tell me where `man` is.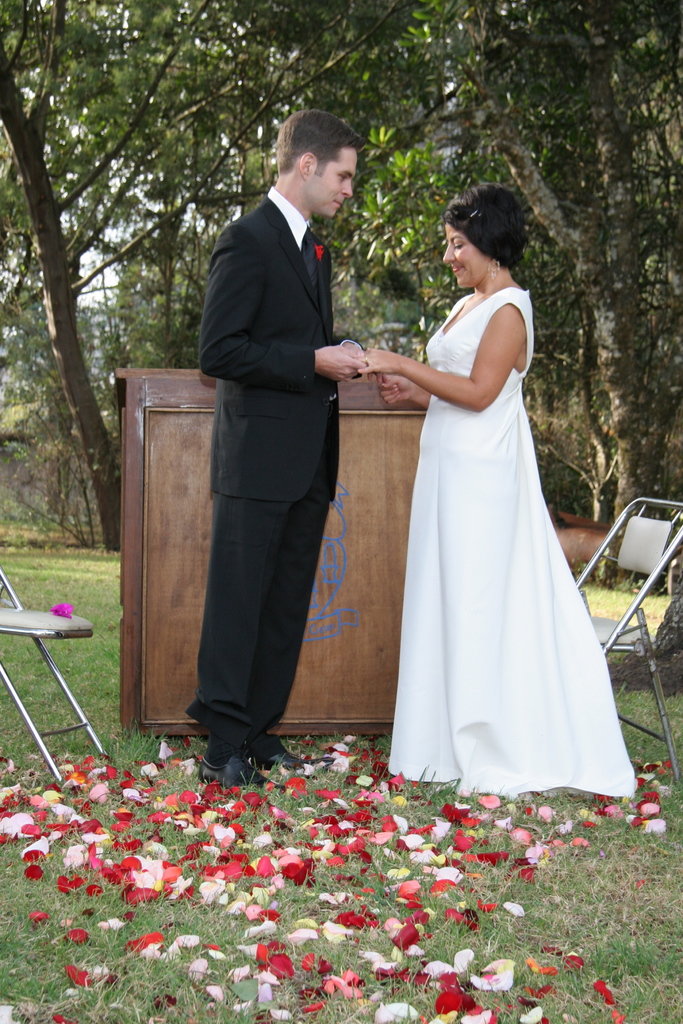
`man` is at bbox=(176, 96, 395, 788).
